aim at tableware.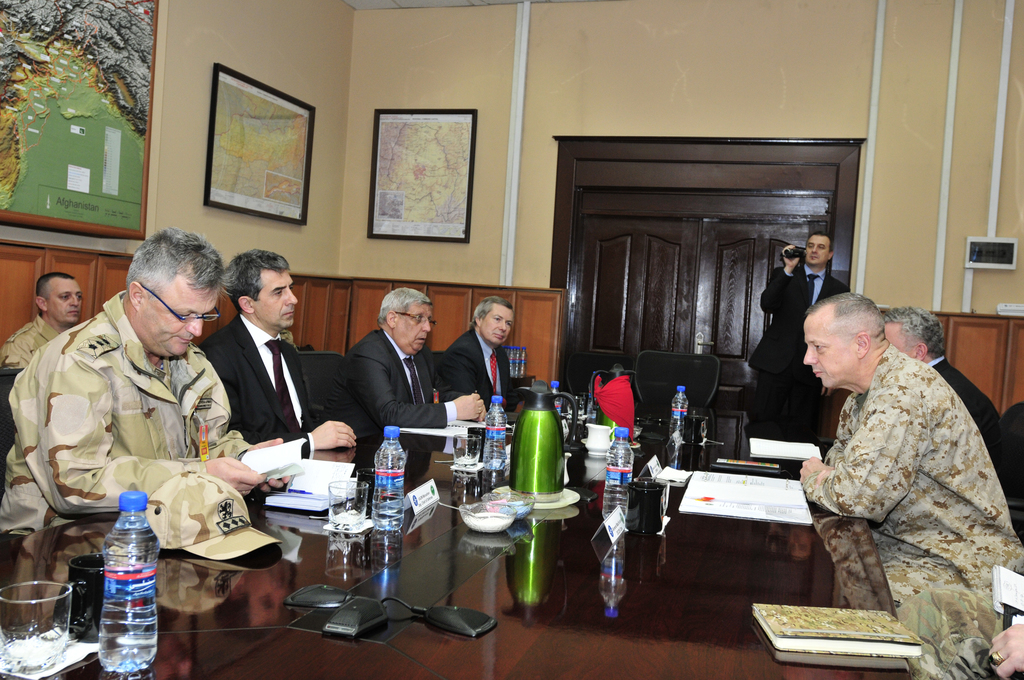
Aimed at region(0, 581, 72, 668).
